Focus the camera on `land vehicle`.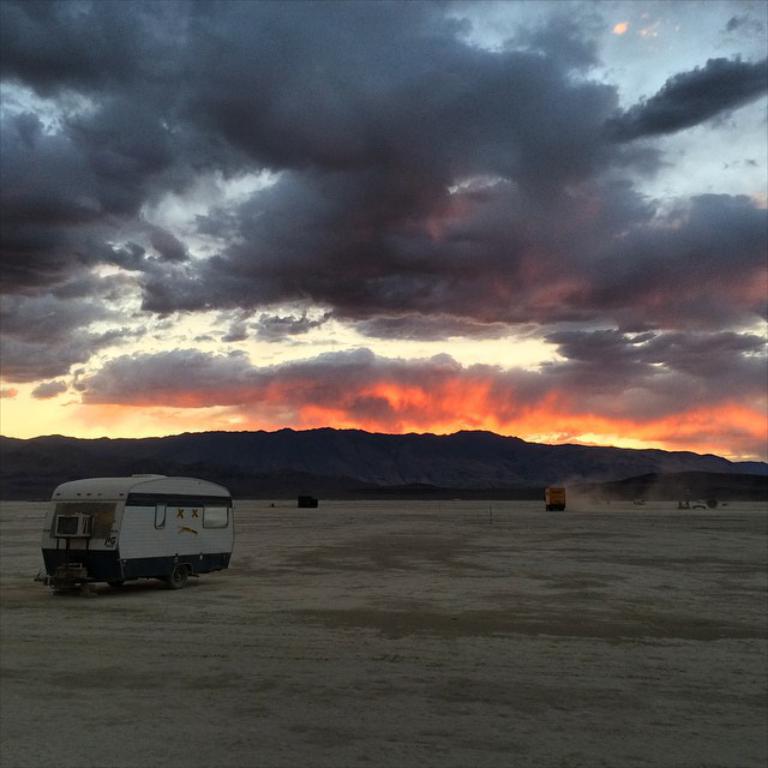
Focus region: select_region(544, 487, 569, 511).
